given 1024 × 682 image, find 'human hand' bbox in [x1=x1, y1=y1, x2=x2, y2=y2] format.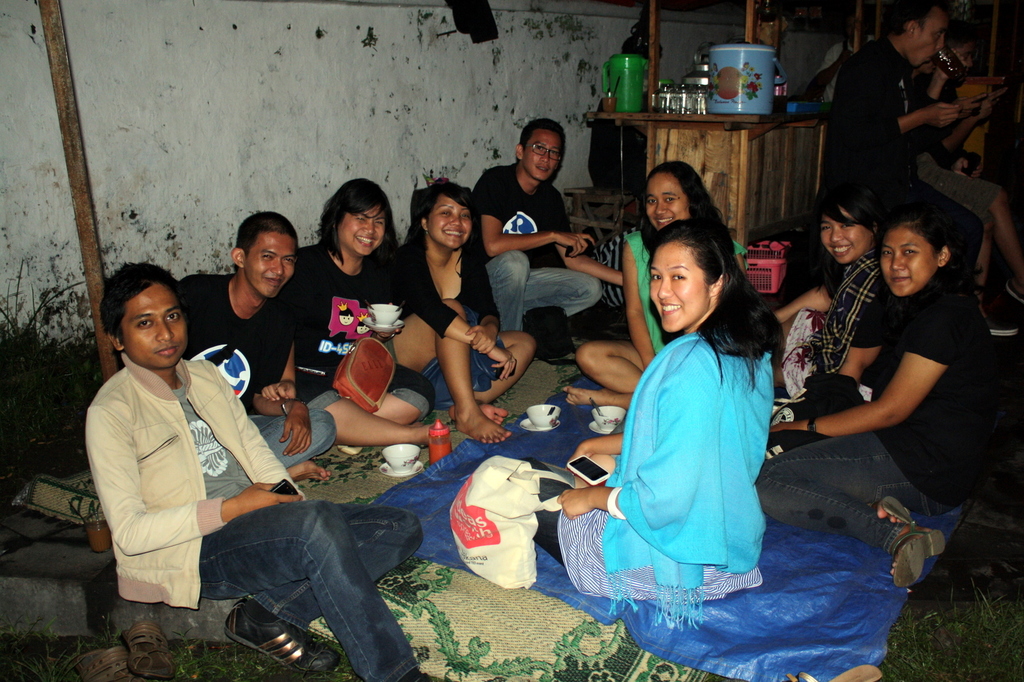
[x1=280, y1=405, x2=311, y2=459].
